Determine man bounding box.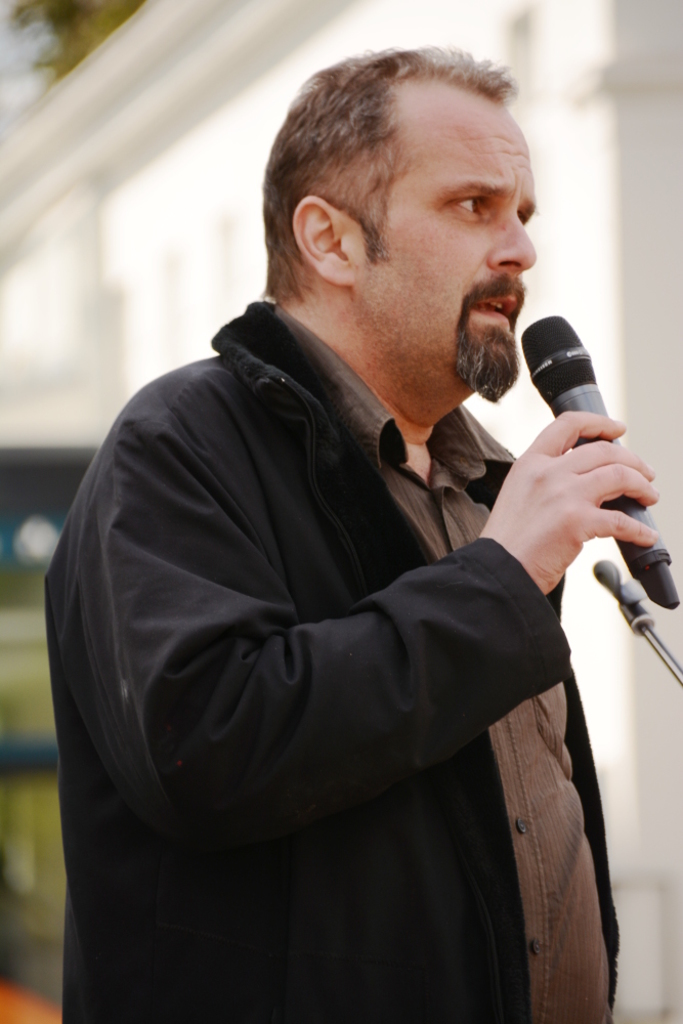
Determined: rect(42, 41, 655, 1023).
